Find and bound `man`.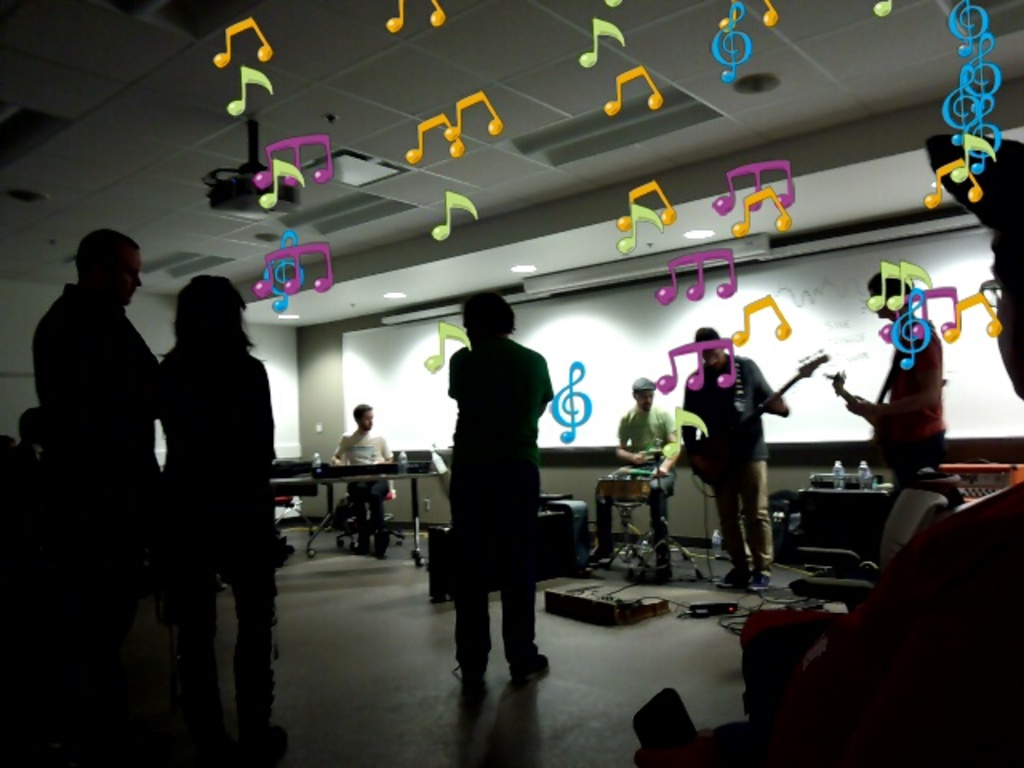
Bound: <bbox>43, 222, 210, 677</bbox>.
